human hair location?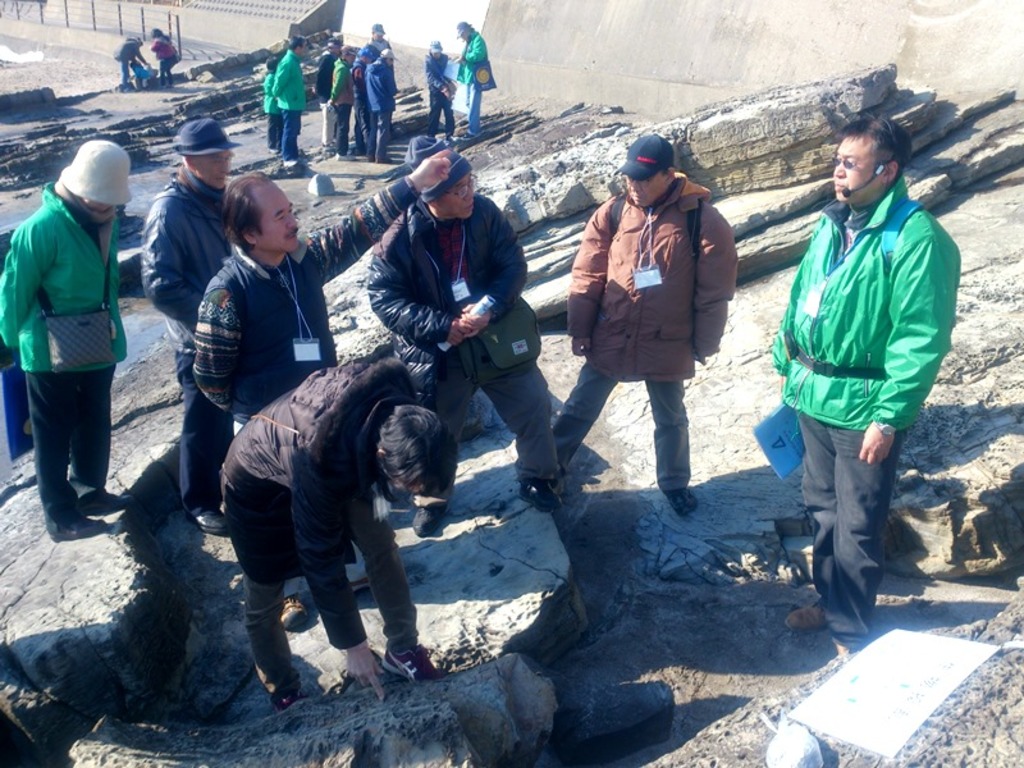
{"left": 339, "top": 45, "right": 352, "bottom": 59}
